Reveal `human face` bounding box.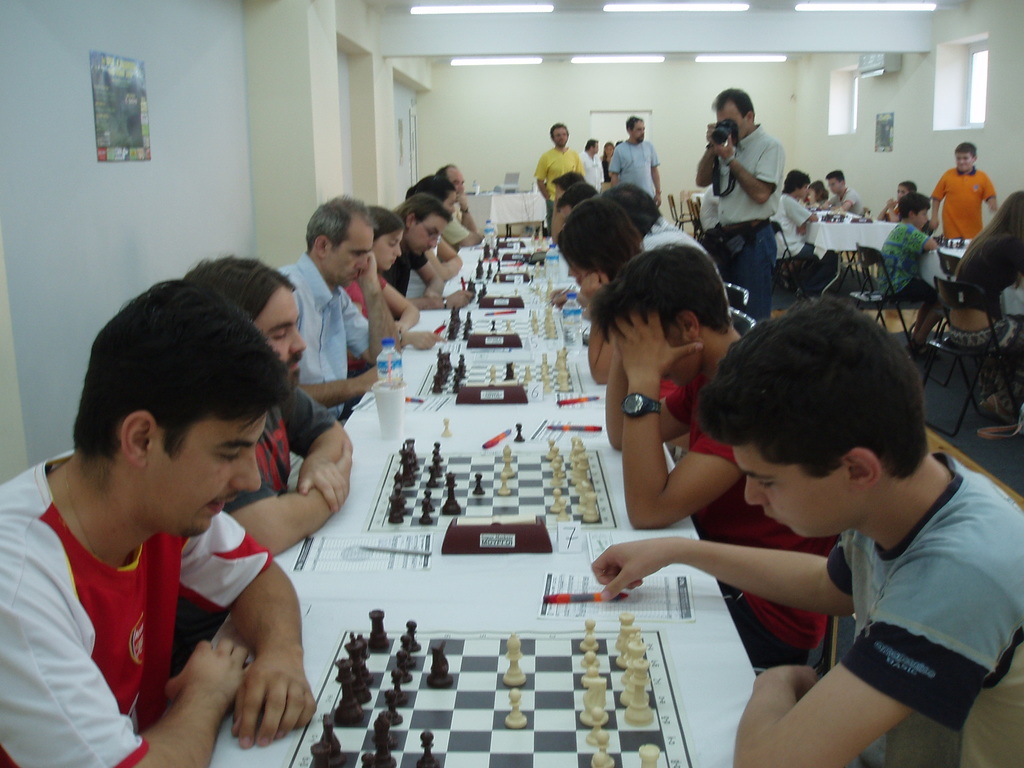
Revealed: <region>957, 149, 976, 172</region>.
